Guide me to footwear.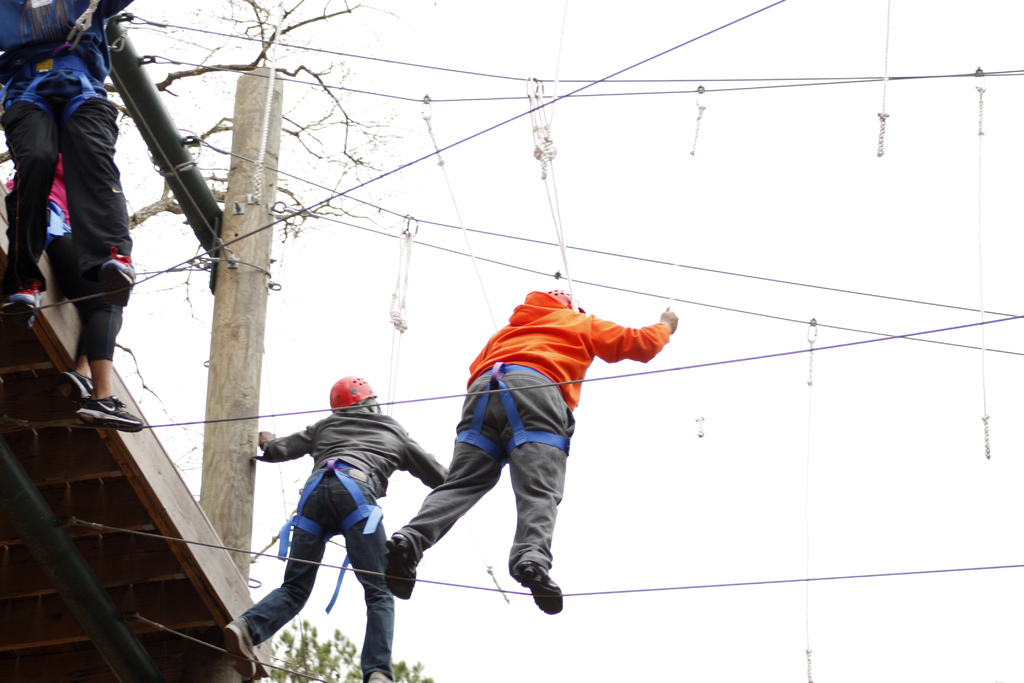
Guidance: <region>99, 247, 143, 292</region>.
